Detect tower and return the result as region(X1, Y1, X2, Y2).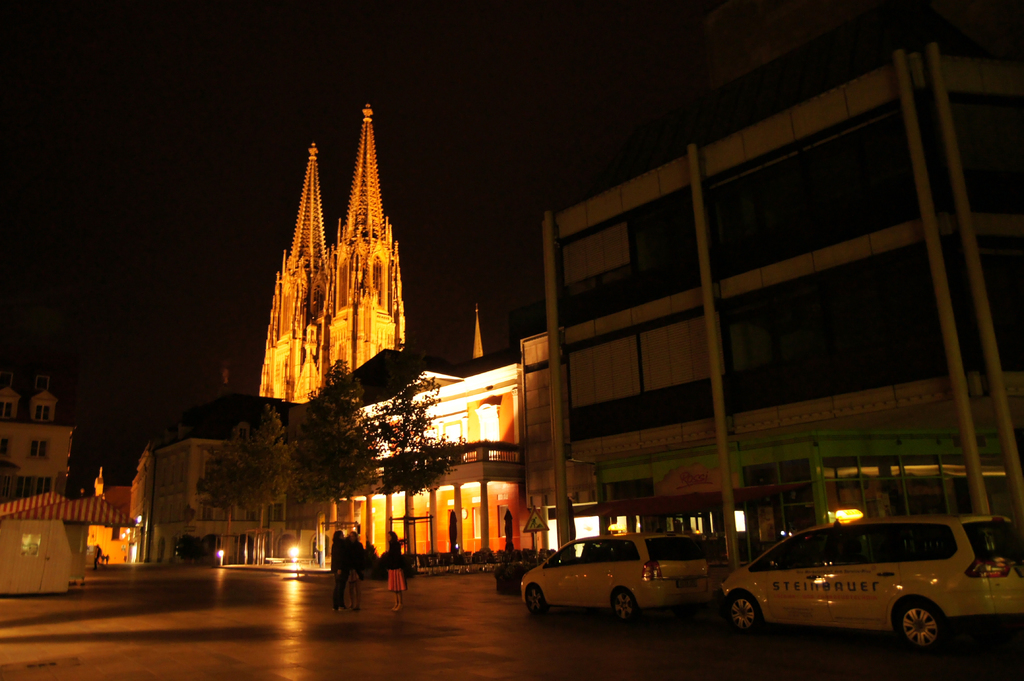
region(255, 102, 510, 559).
